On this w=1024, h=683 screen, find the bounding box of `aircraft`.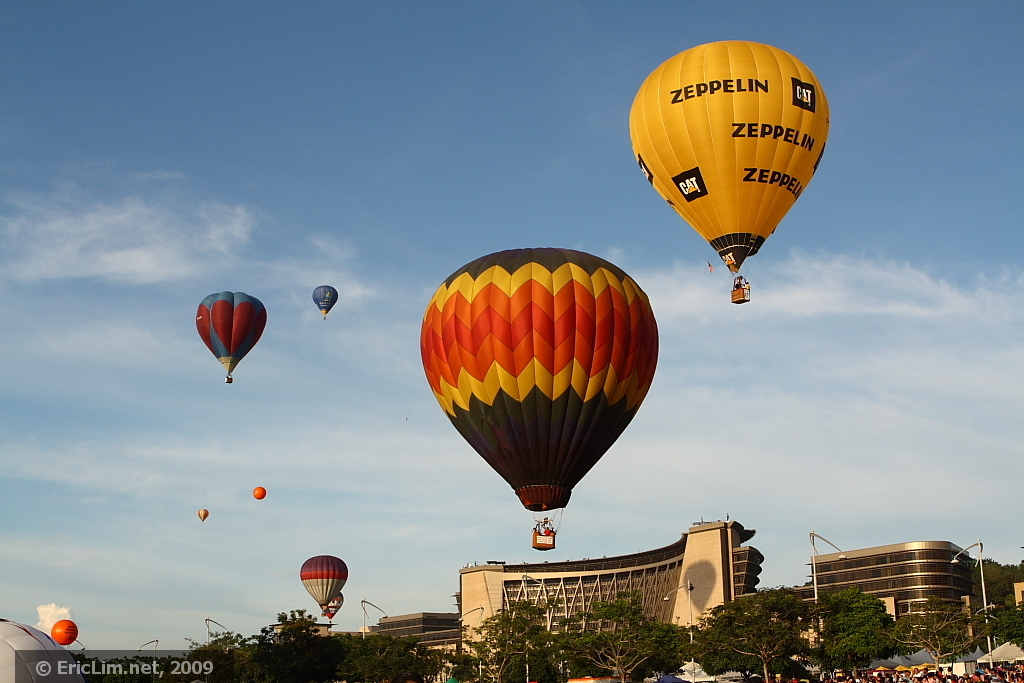
Bounding box: detection(313, 284, 339, 321).
